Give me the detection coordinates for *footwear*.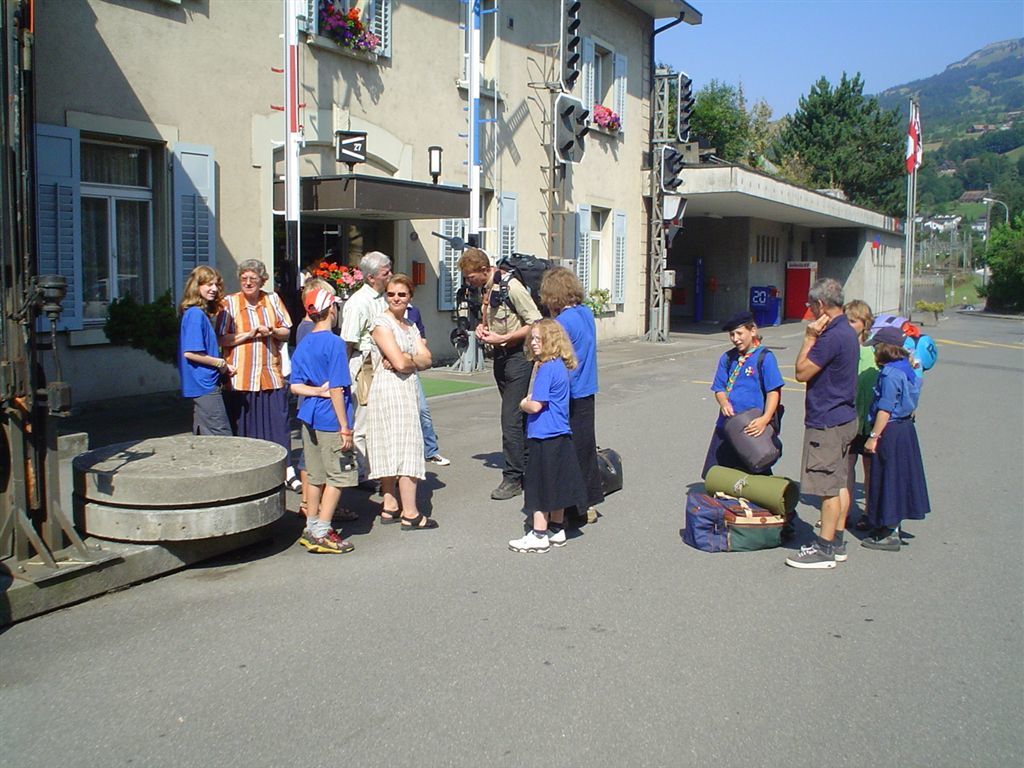
284:474:303:494.
